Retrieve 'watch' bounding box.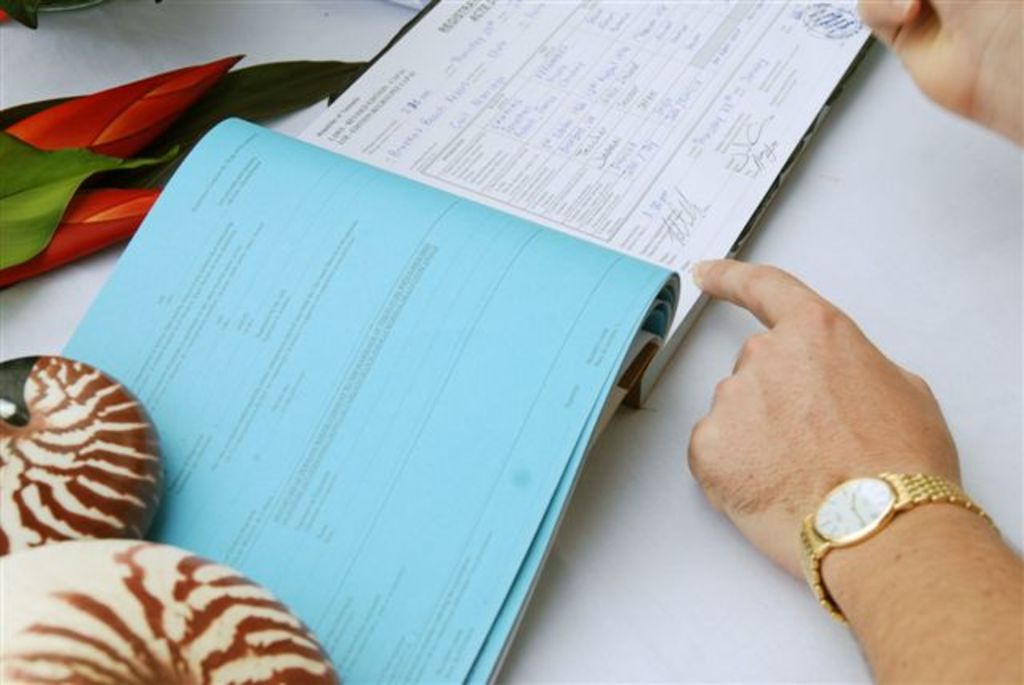
Bounding box: Rect(800, 469, 1003, 629).
